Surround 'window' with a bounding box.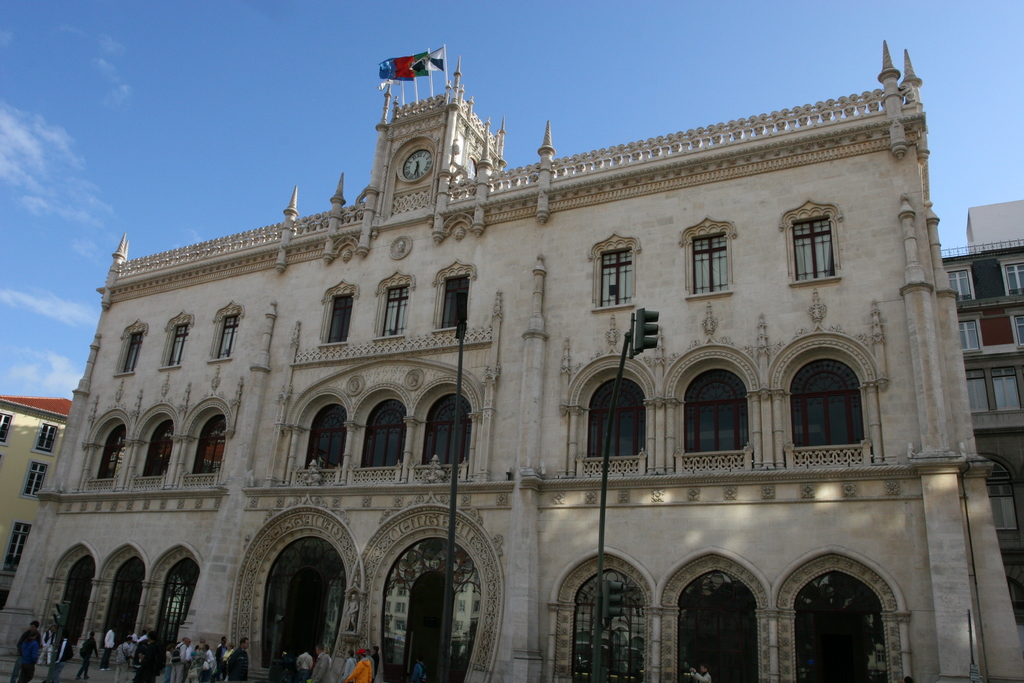
region(19, 459, 49, 502).
